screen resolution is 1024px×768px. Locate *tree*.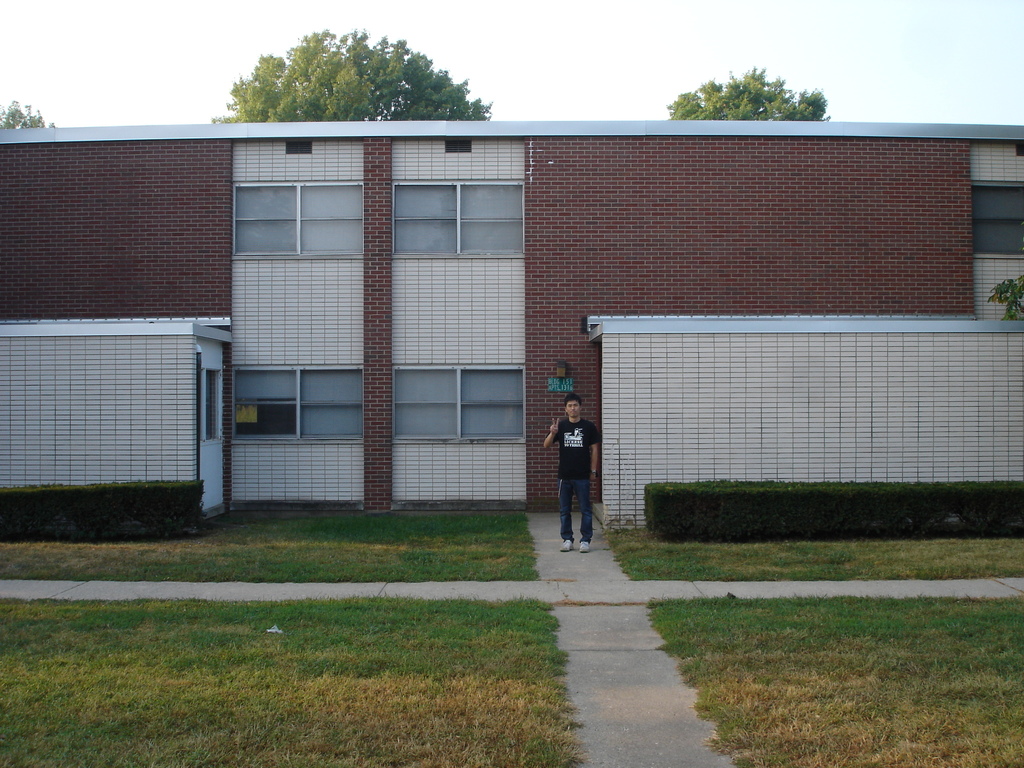
<bbox>665, 63, 837, 120</bbox>.
